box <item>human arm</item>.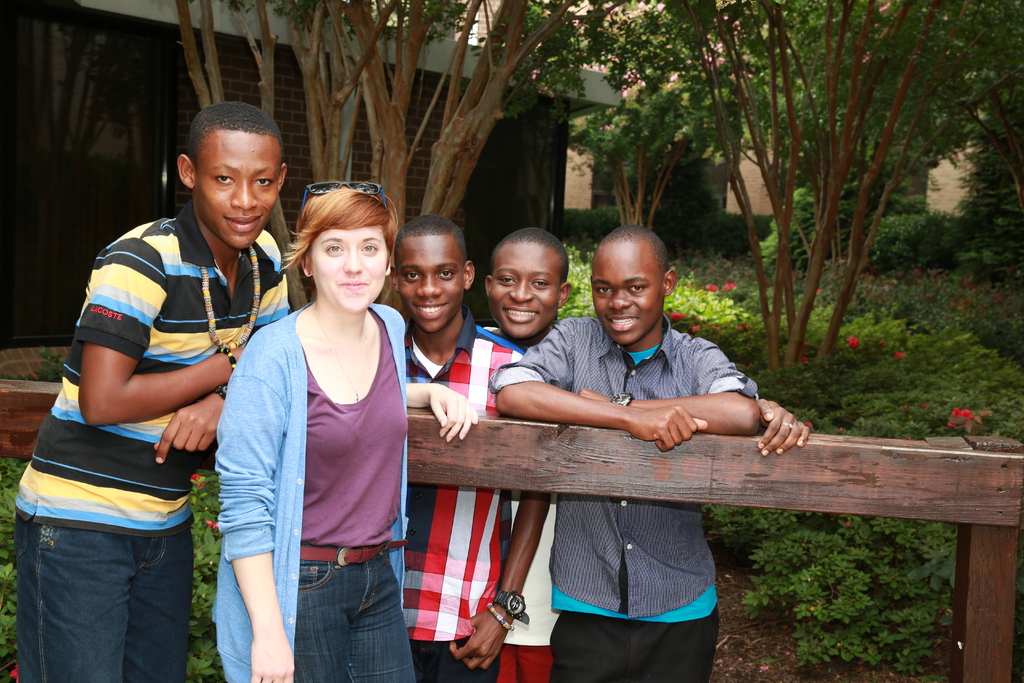
752:386:819:463.
